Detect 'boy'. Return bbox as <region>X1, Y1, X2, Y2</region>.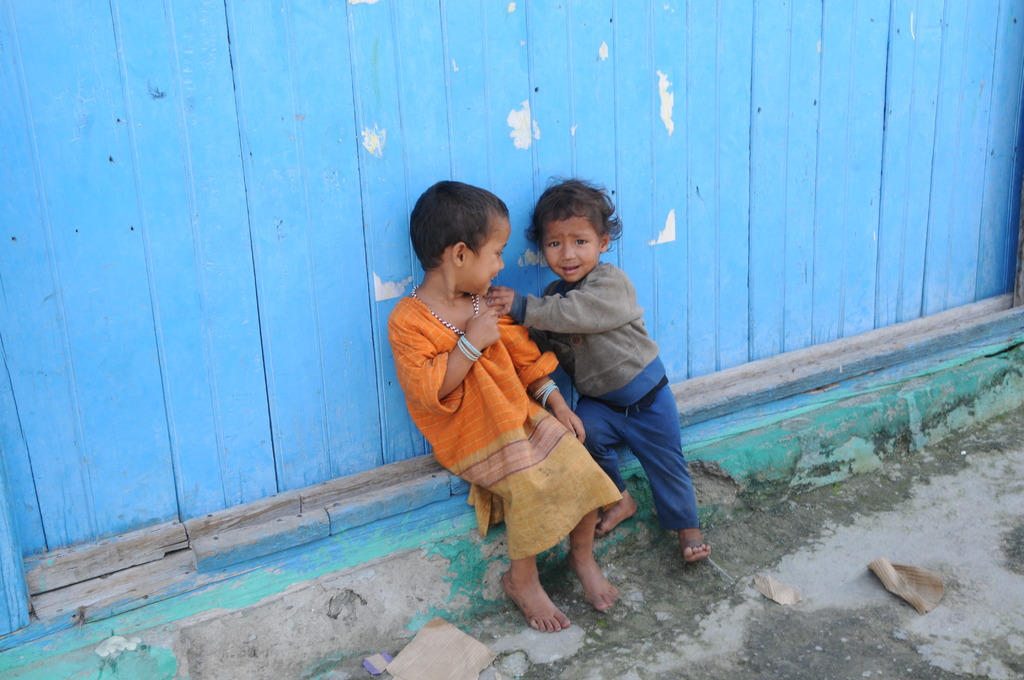
<region>484, 173, 714, 559</region>.
